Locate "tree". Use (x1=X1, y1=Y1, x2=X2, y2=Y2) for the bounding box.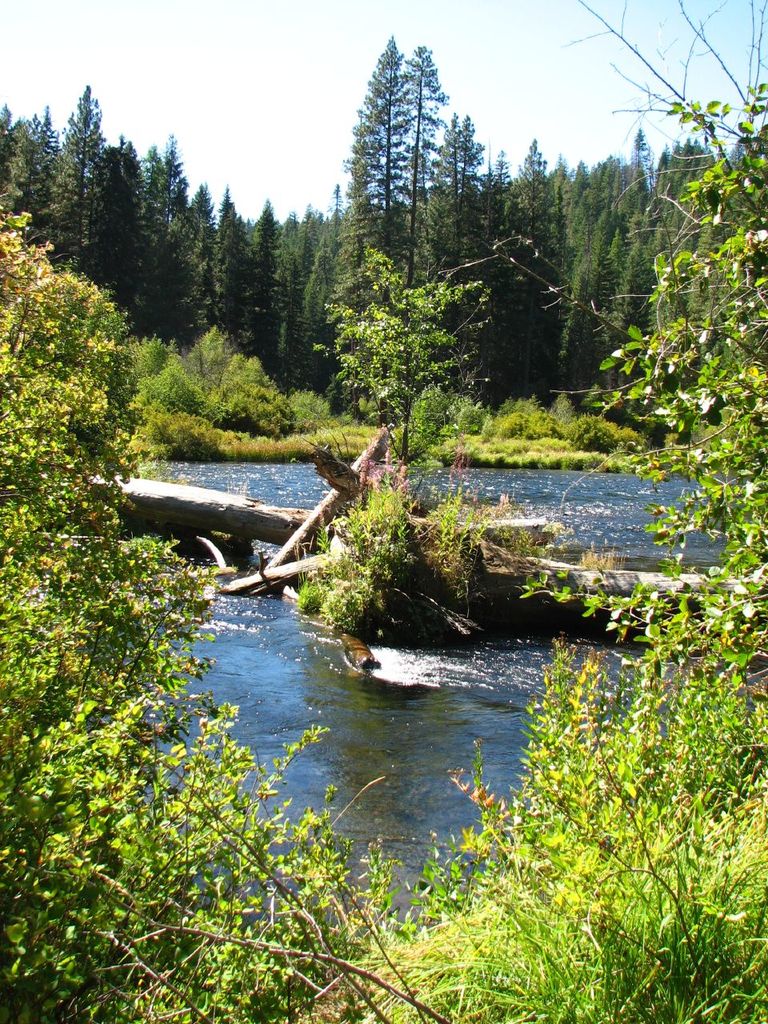
(x1=178, y1=181, x2=218, y2=364).
